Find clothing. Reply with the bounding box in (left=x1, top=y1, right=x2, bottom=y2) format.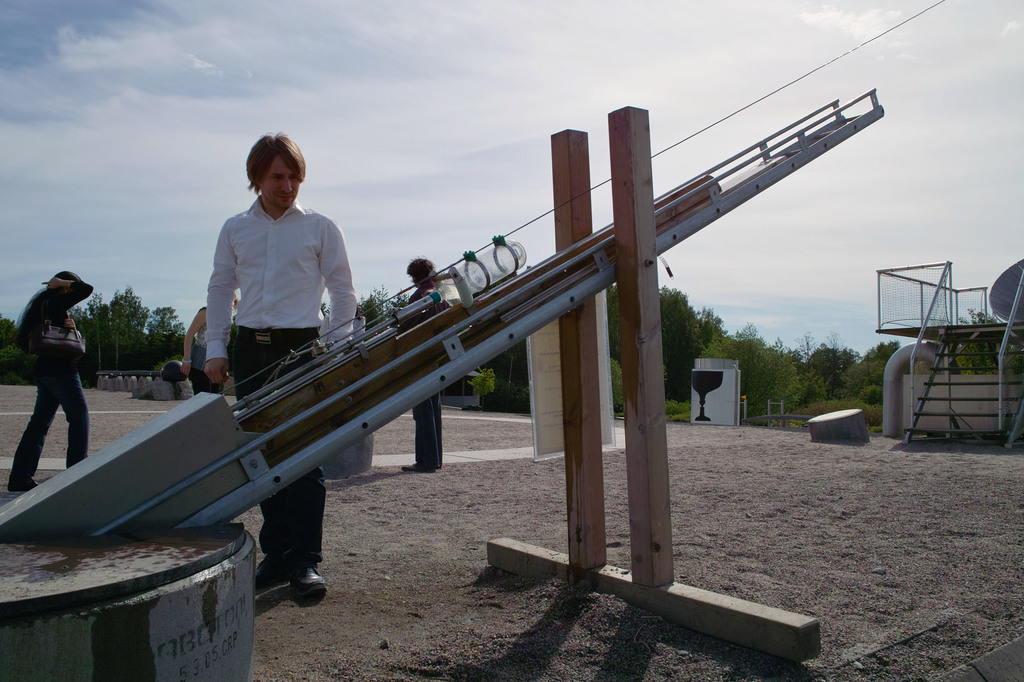
(left=199, top=198, right=355, bottom=571).
